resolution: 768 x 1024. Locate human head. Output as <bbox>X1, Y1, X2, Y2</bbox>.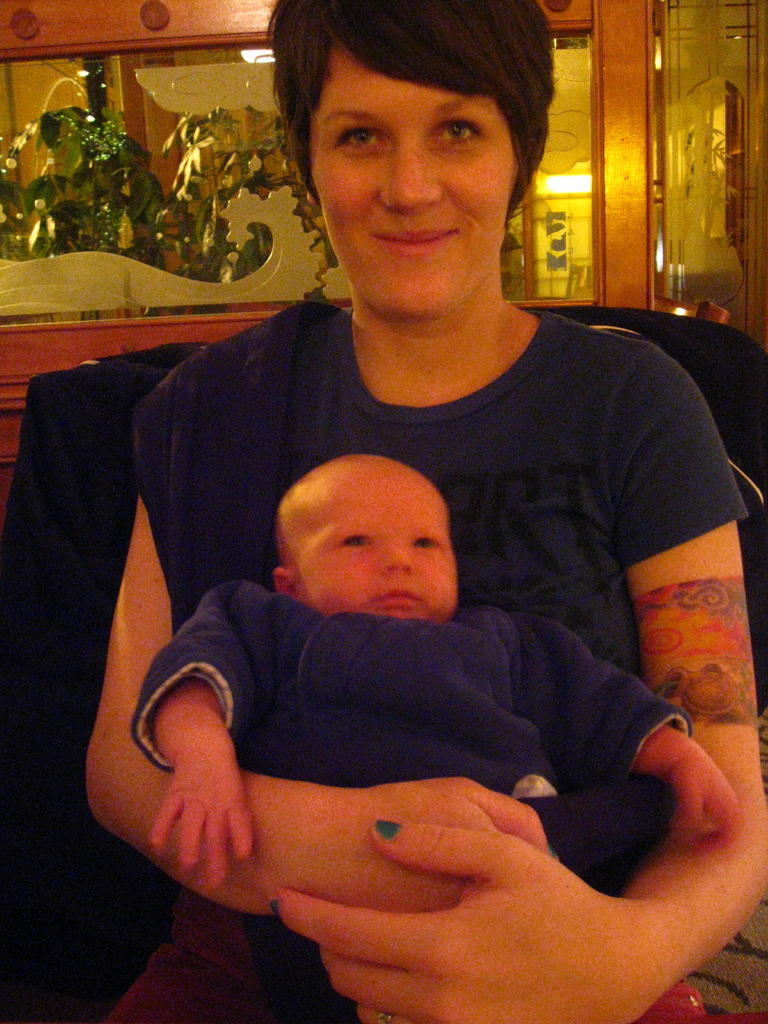
<bbox>269, 455, 460, 623</bbox>.
